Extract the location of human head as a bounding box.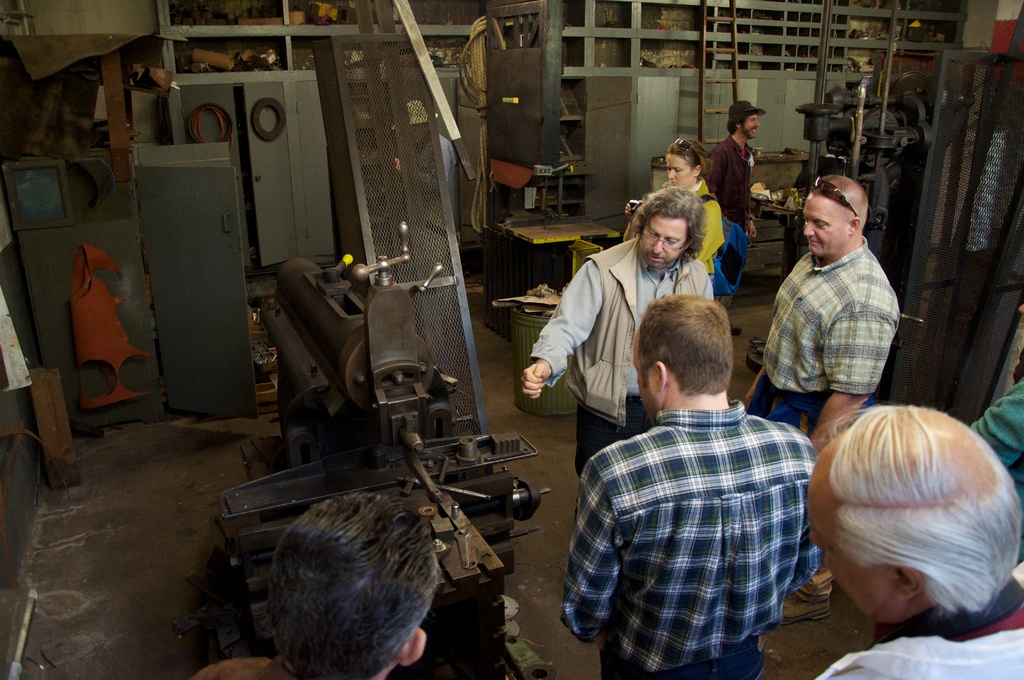
l=640, t=188, r=705, b=268.
